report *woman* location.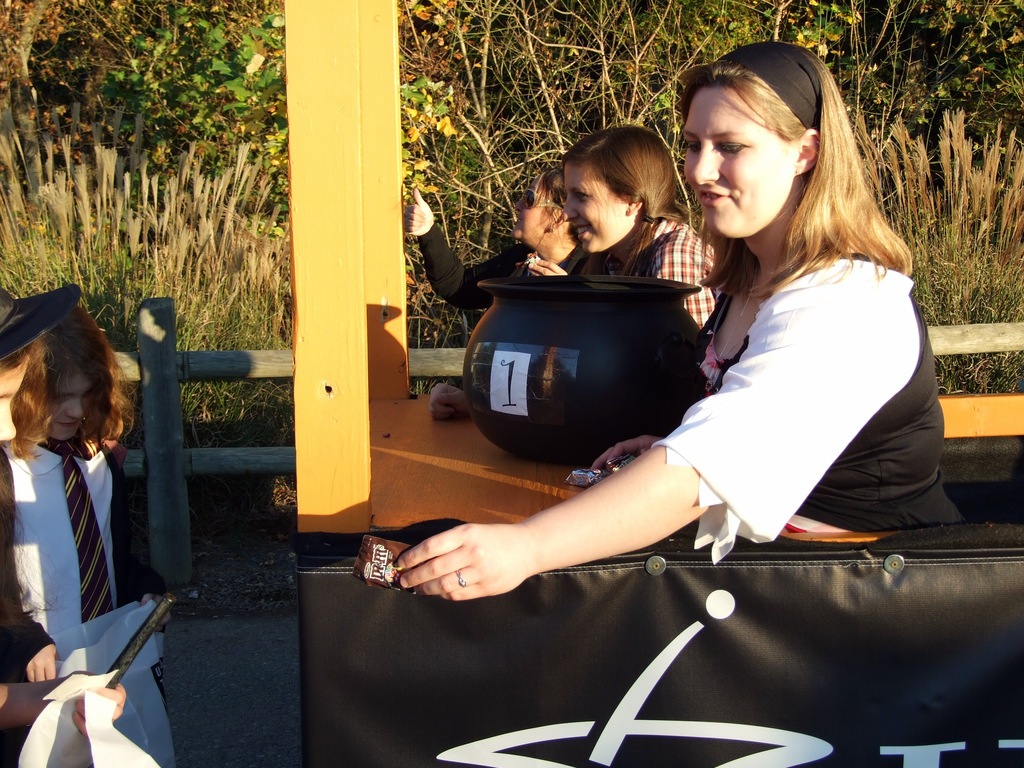
Report: 491,53,927,680.
